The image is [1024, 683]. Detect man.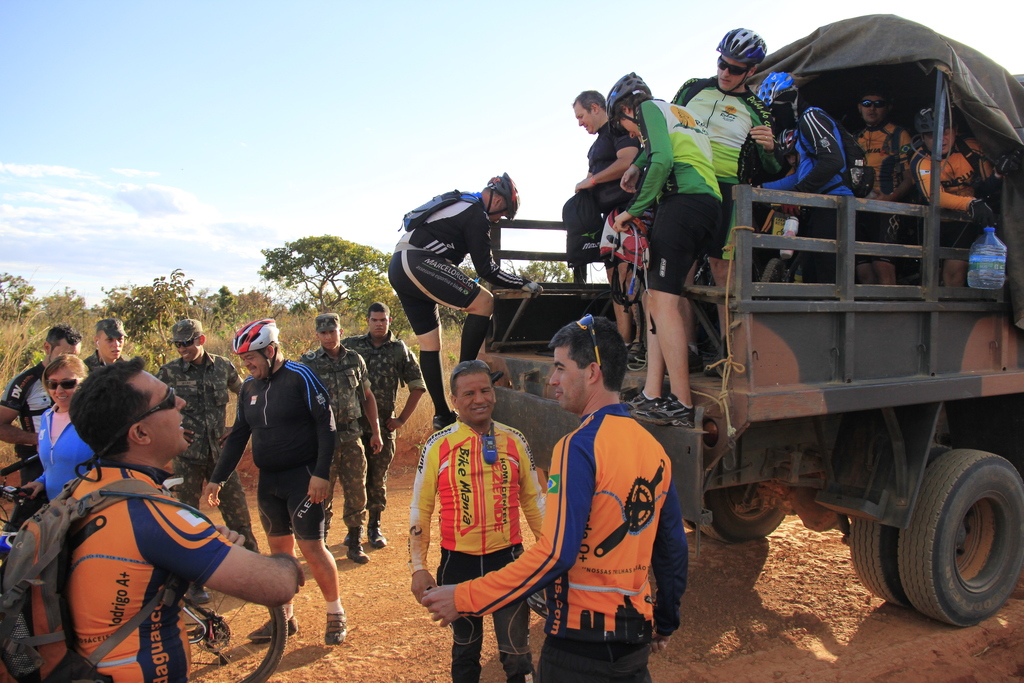
Detection: <box>303,314,385,568</box>.
